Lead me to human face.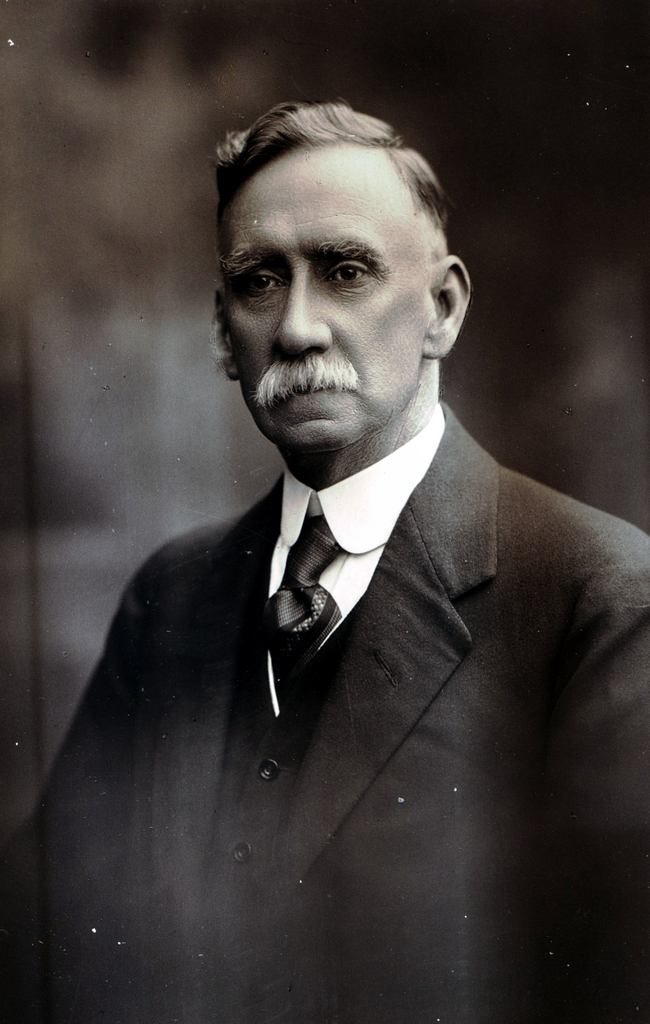
Lead to left=220, top=148, right=424, bottom=444.
